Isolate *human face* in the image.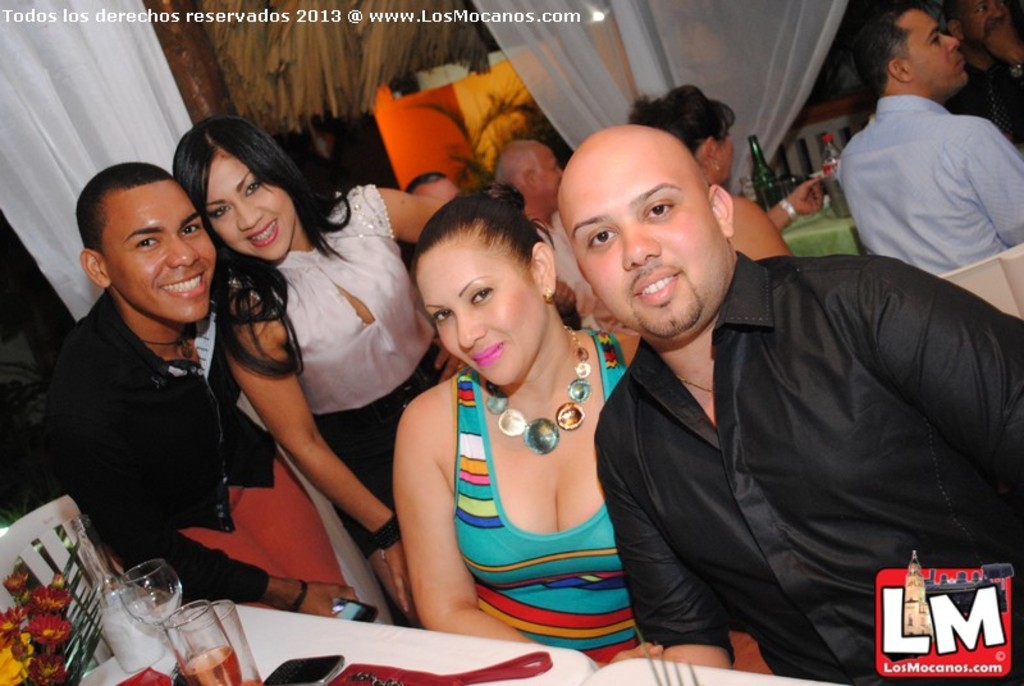
Isolated region: pyautogui.locateOnScreen(413, 228, 549, 384).
